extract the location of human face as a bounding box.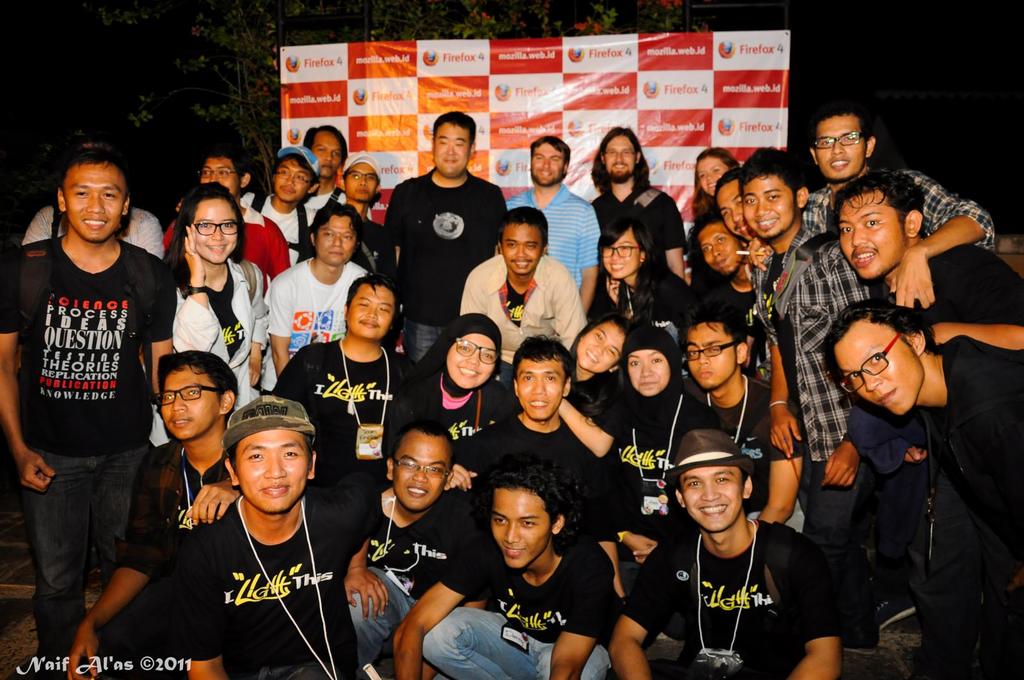
bbox=[347, 162, 376, 203].
